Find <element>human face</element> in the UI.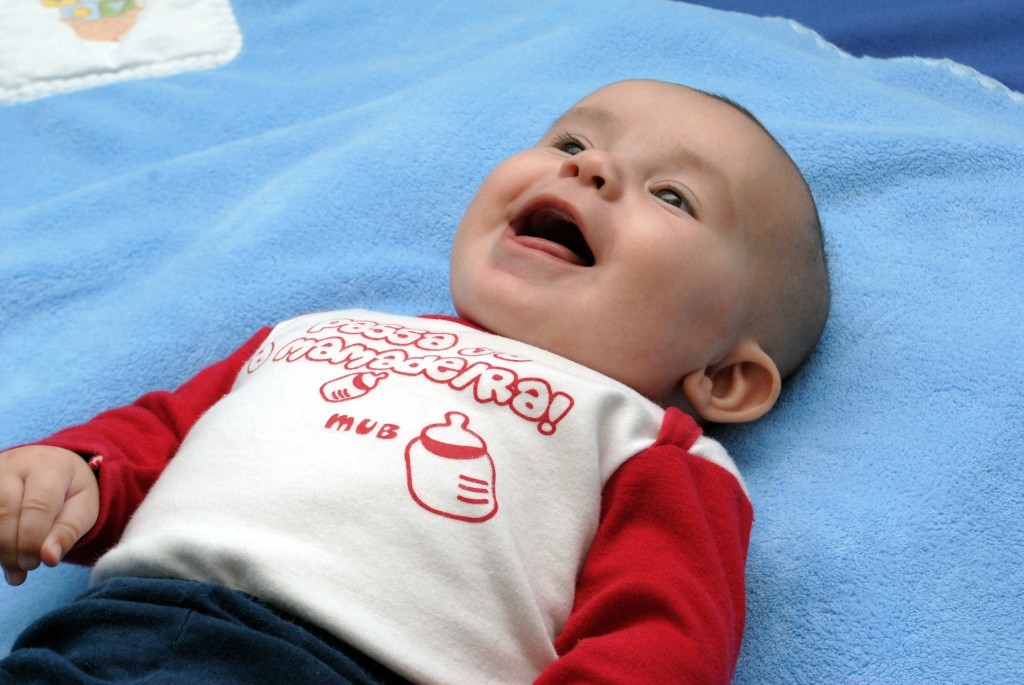
UI element at (x1=451, y1=75, x2=738, y2=364).
